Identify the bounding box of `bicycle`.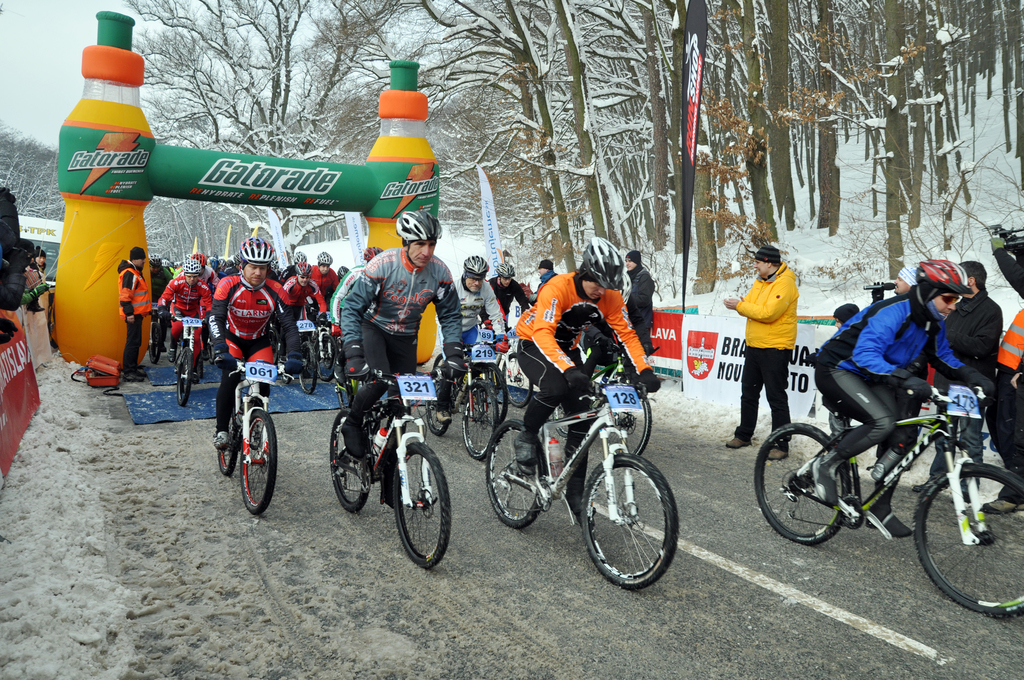
x1=465, y1=339, x2=516, y2=428.
